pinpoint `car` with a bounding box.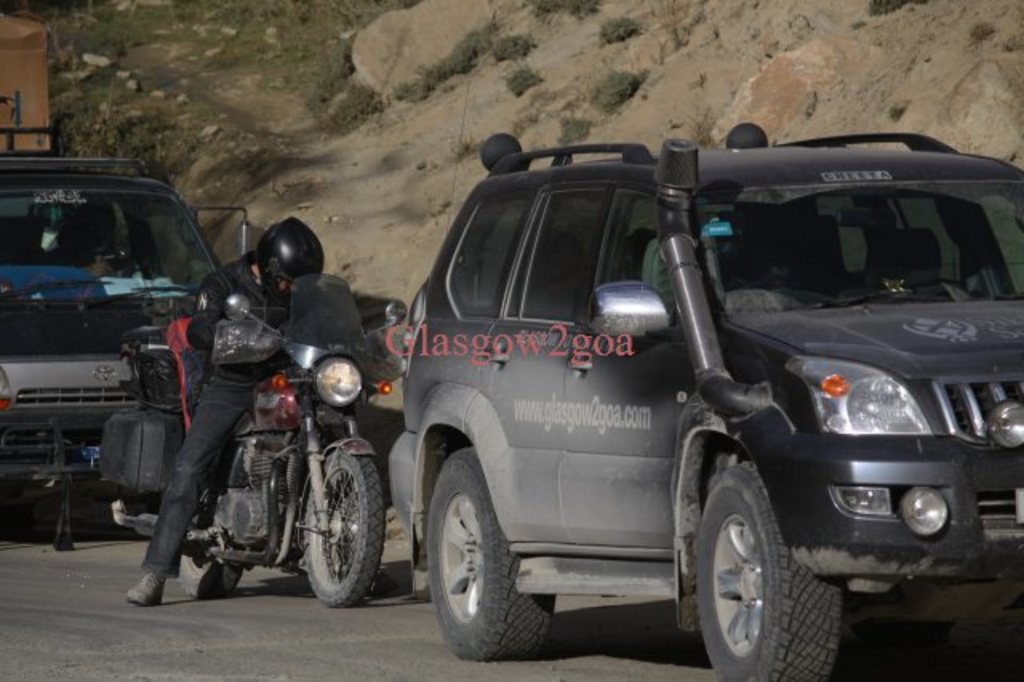
{"left": 390, "top": 122, "right": 1022, "bottom": 680}.
